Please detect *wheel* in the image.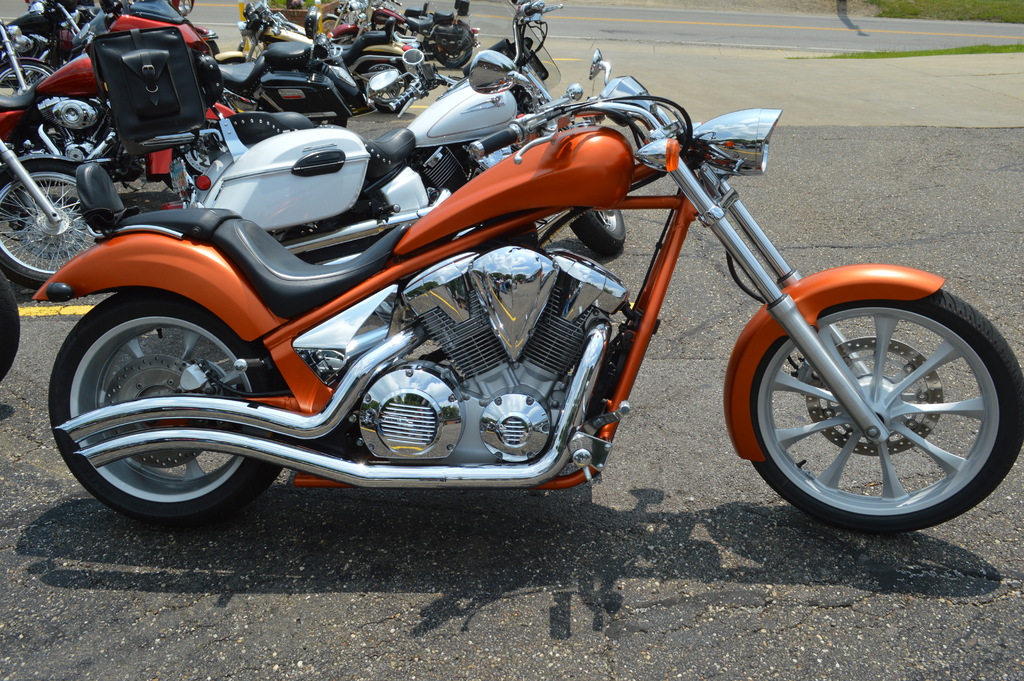
detection(47, 290, 280, 530).
